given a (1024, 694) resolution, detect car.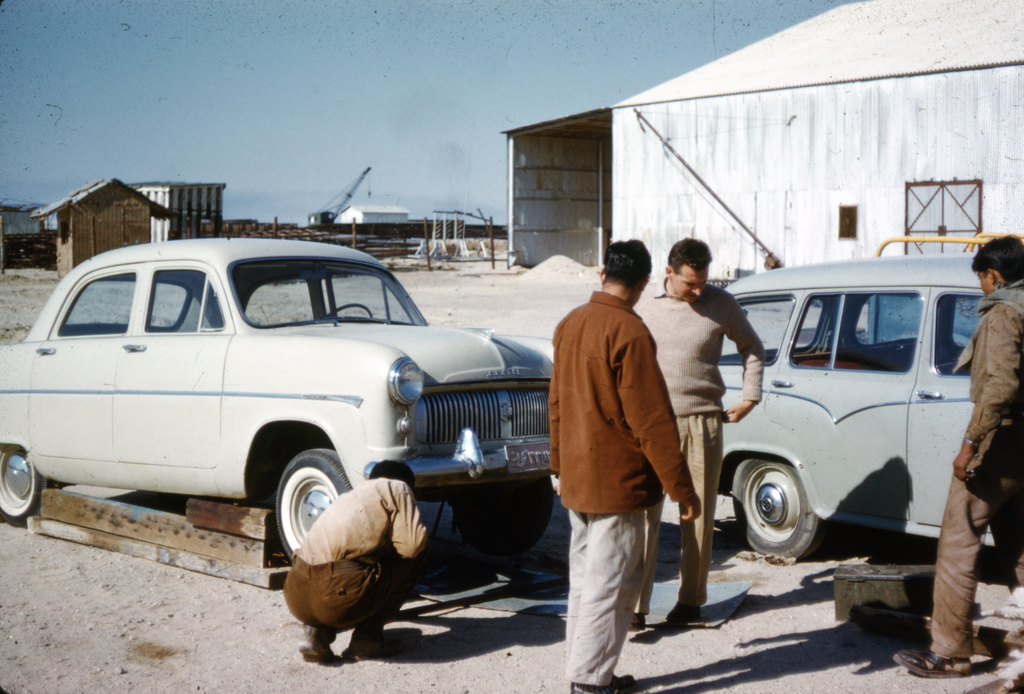
714,250,1023,562.
